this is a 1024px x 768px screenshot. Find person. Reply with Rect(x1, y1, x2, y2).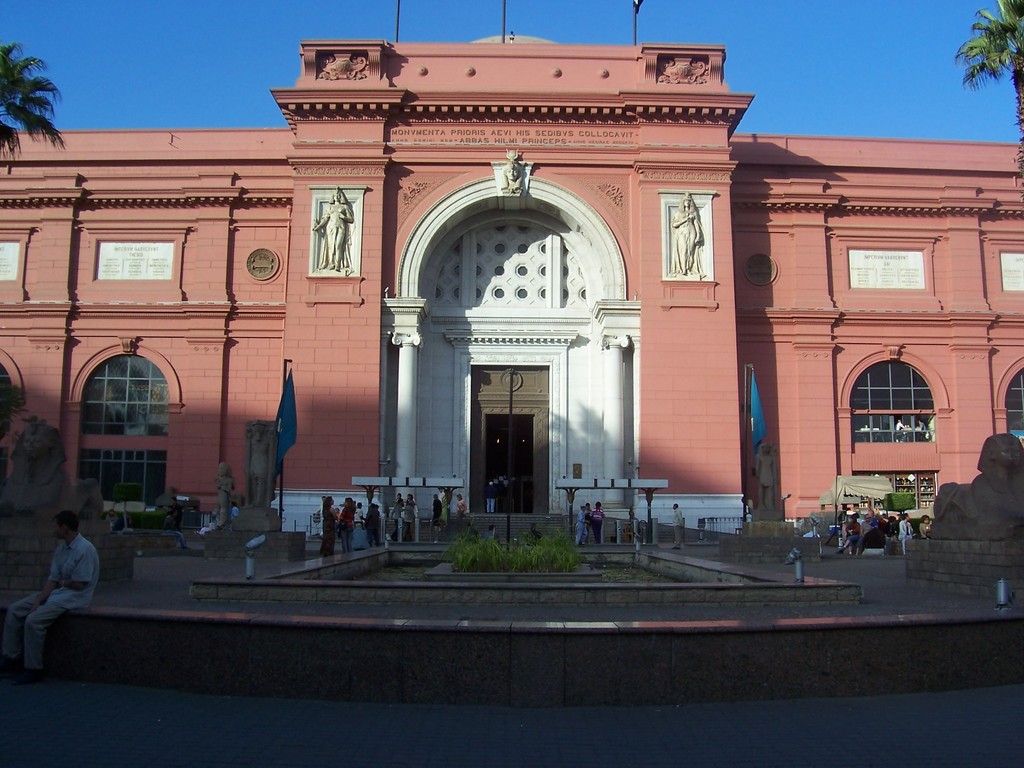
Rect(404, 489, 411, 529).
